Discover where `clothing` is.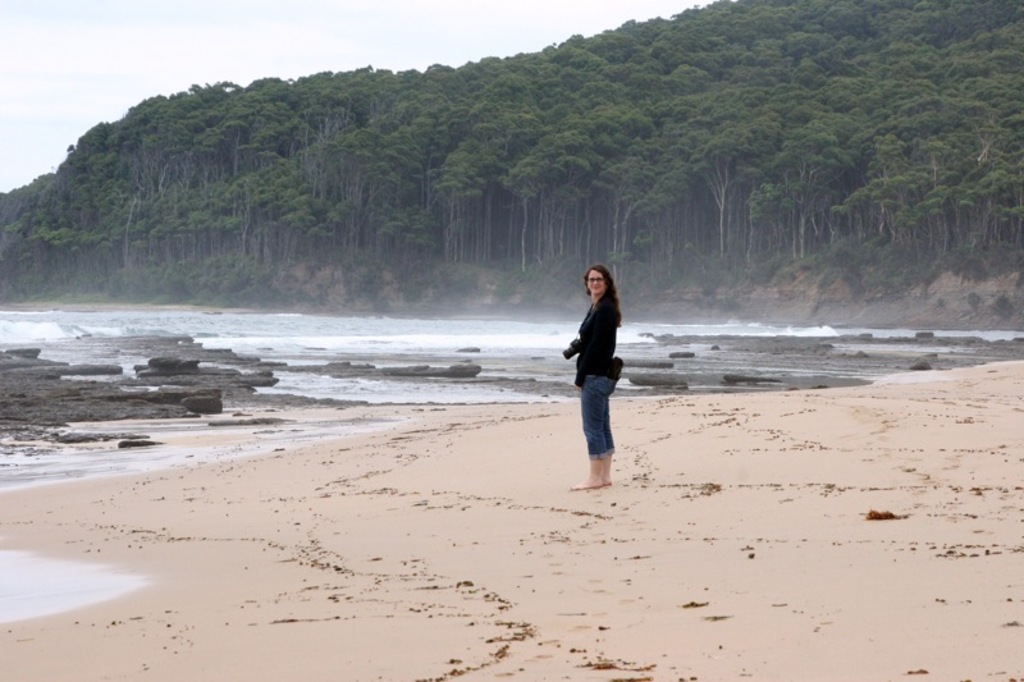
Discovered at (564, 273, 631, 422).
